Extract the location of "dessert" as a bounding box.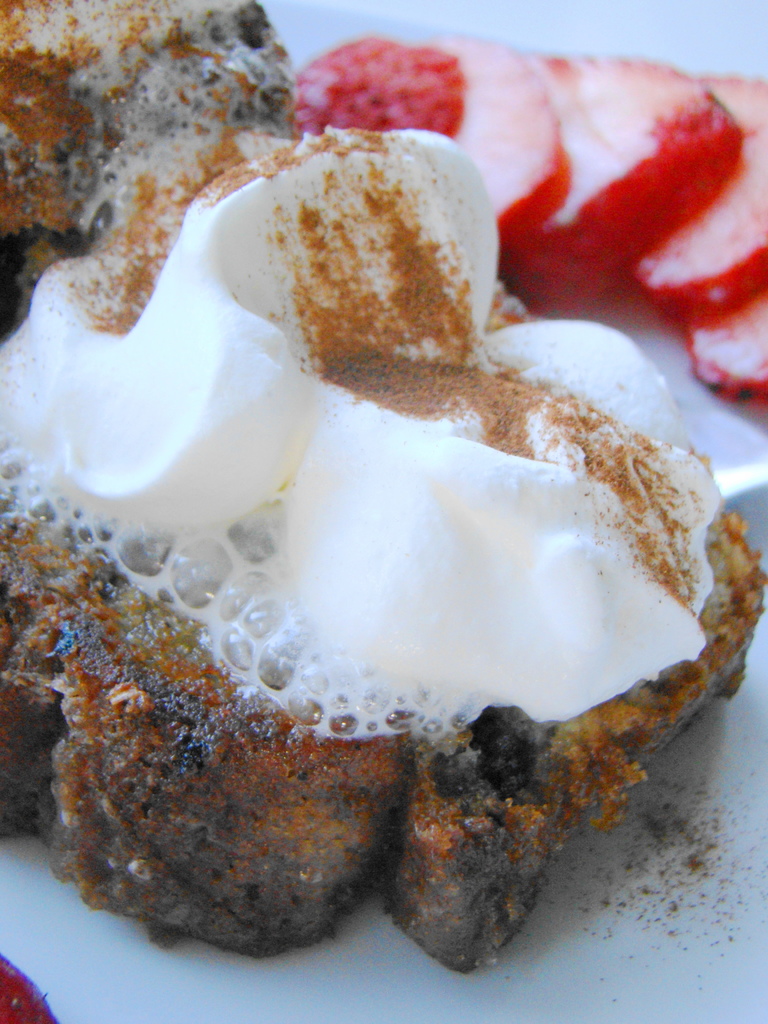
pyautogui.locateOnScreen(502, 49, 732, 309).
